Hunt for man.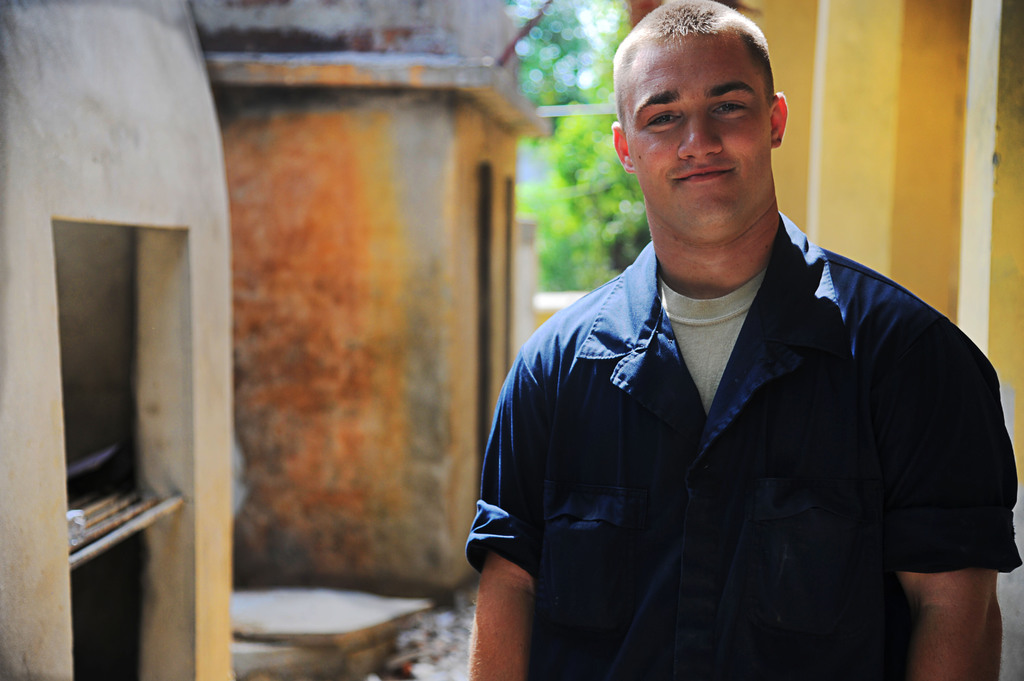
Hunted down at detection(442, 26, 1005, 671).
